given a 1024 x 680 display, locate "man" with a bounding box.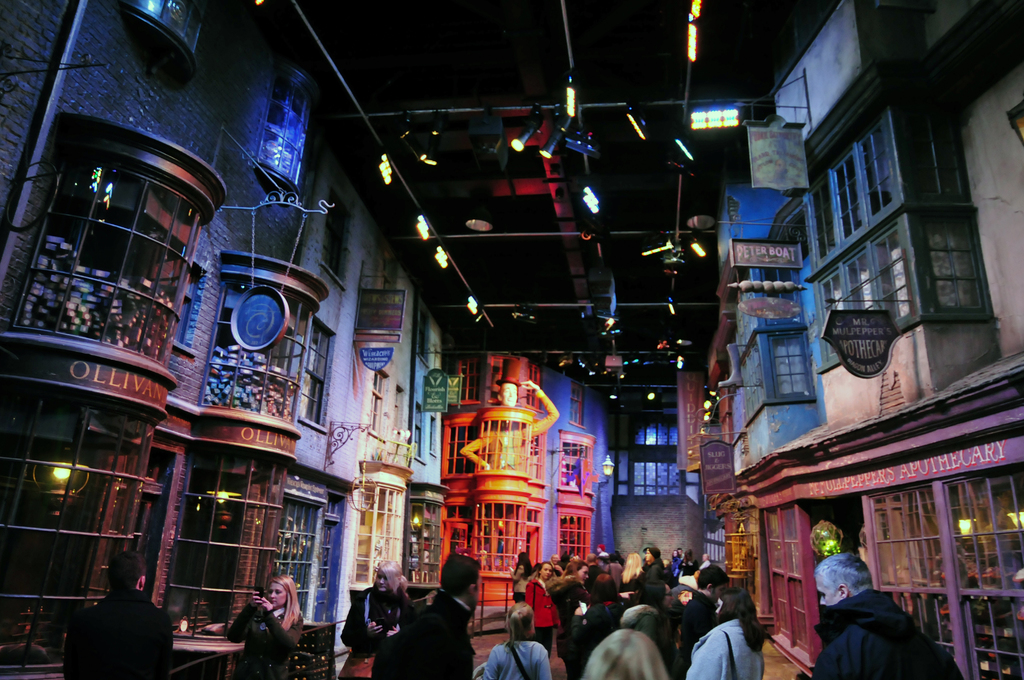
Located: (63,550,173,679).
